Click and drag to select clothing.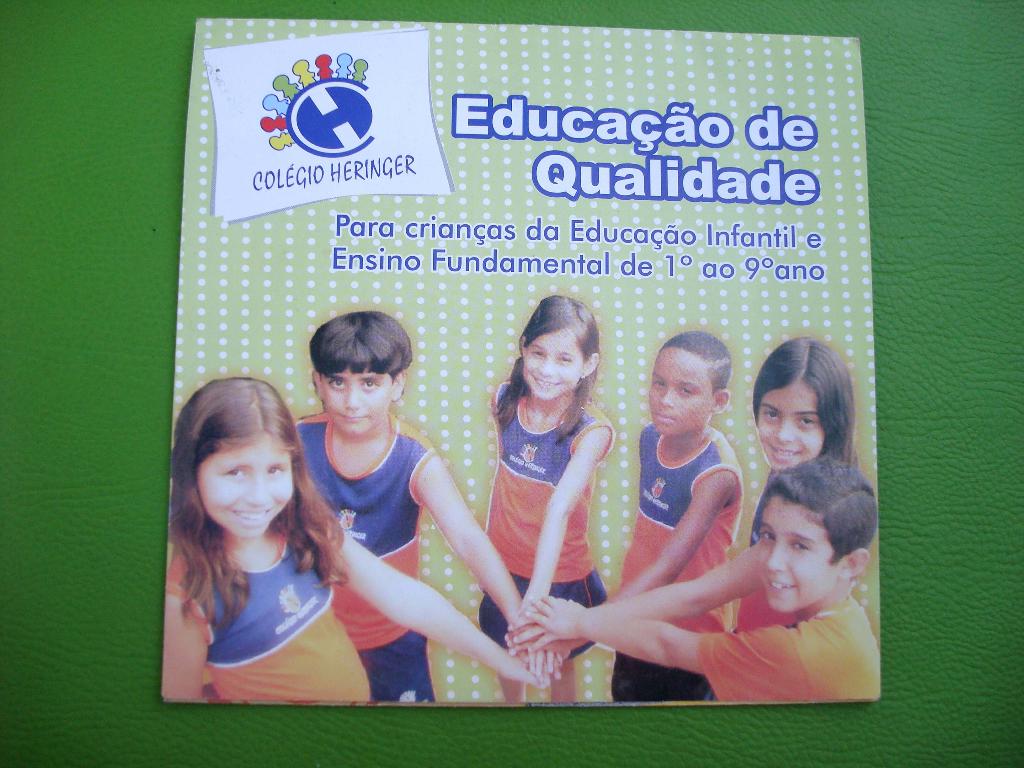
Selection: l=692, t=589, r=878, b=723.
